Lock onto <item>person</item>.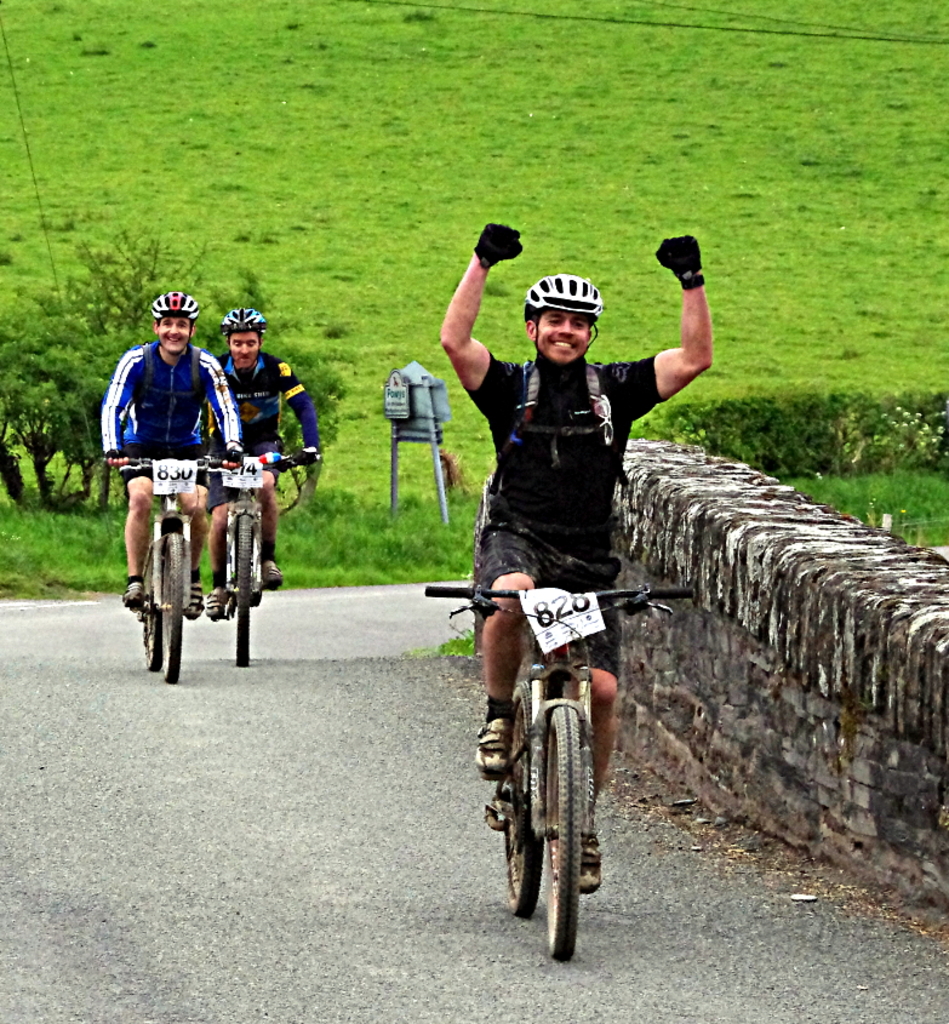
Locked: [99, 291, 245, 620].
